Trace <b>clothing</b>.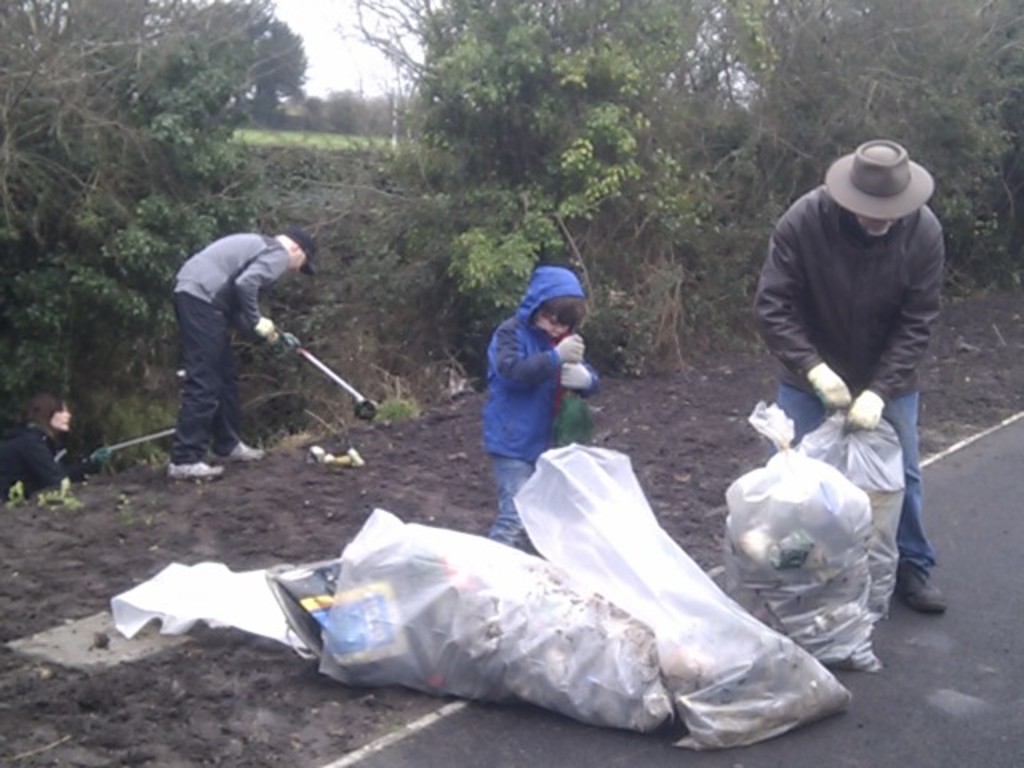
Traced to x1=758, y1=189, x2=933, y2=400.
